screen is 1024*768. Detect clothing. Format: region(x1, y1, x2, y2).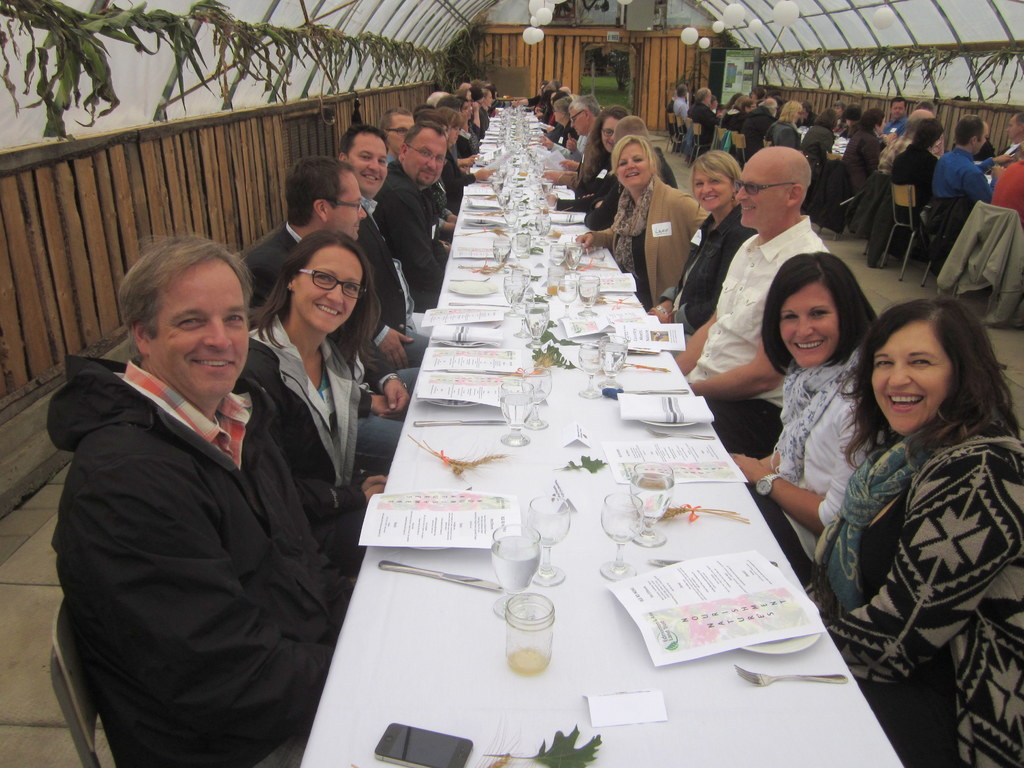
region(765, 119, 805, 149).
